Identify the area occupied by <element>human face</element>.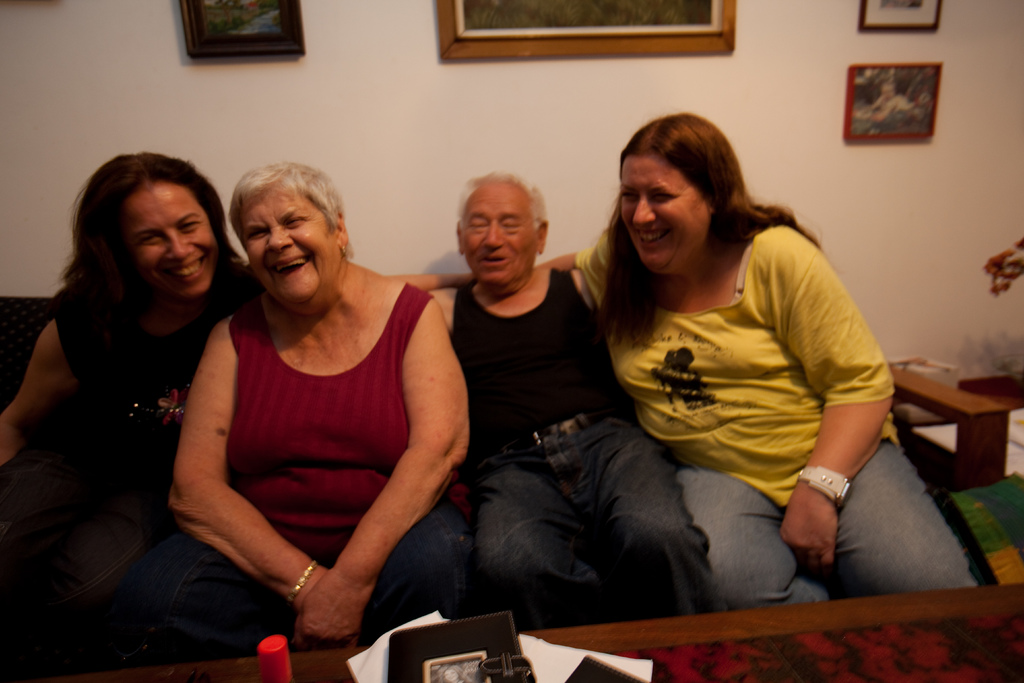
Area: detection(123, 188, 224, 286).
